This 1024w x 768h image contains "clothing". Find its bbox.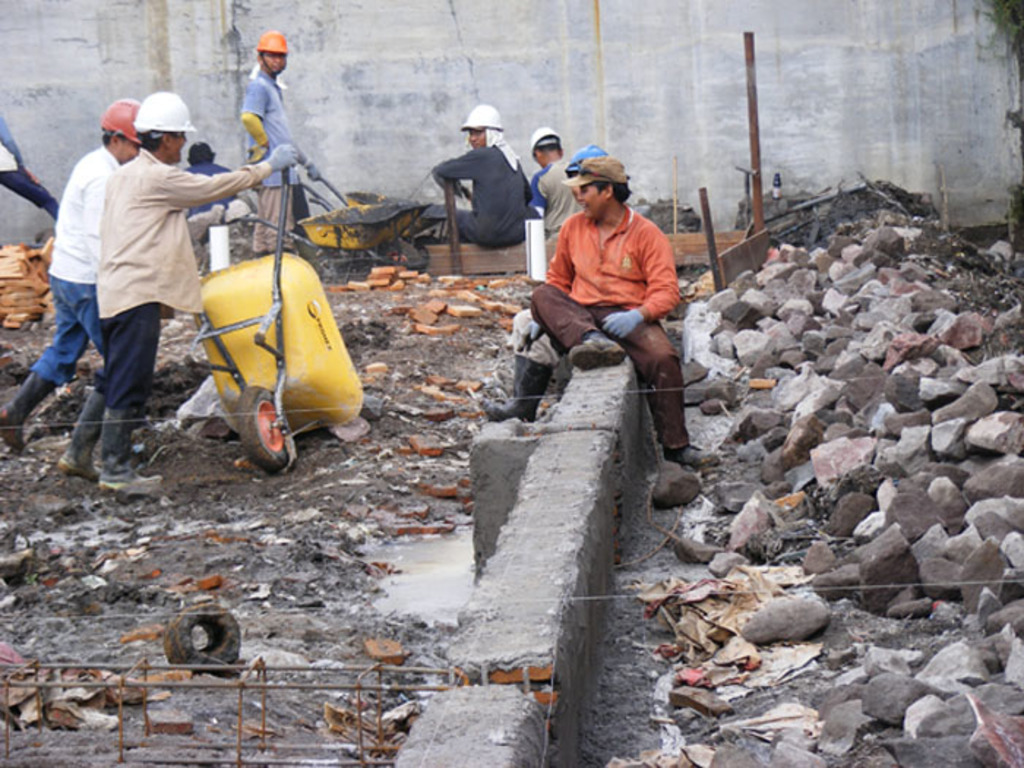
box=[89, 148, 268, 411].
